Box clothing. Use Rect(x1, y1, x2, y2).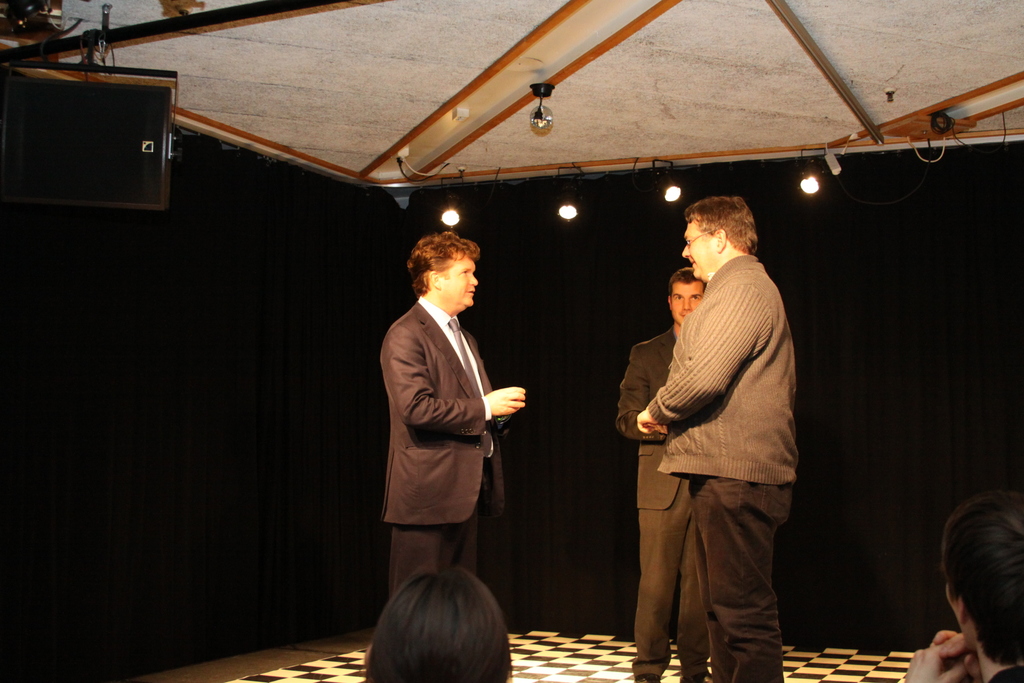
Rect(648, 254, 797, 682).
